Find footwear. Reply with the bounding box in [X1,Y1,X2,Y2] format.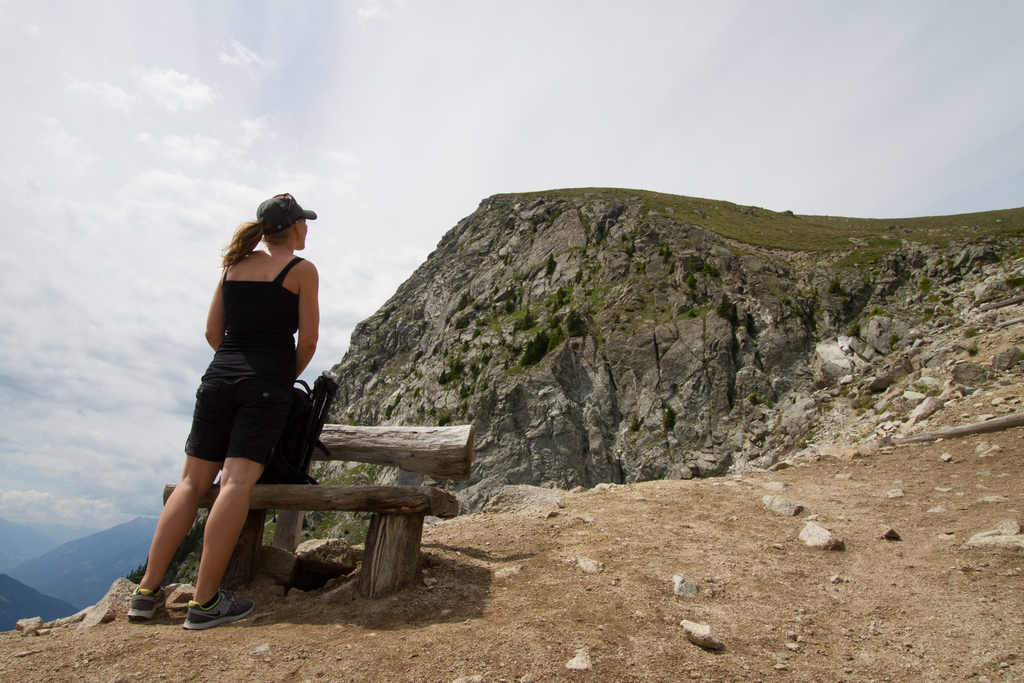
[184,591,254,630].
